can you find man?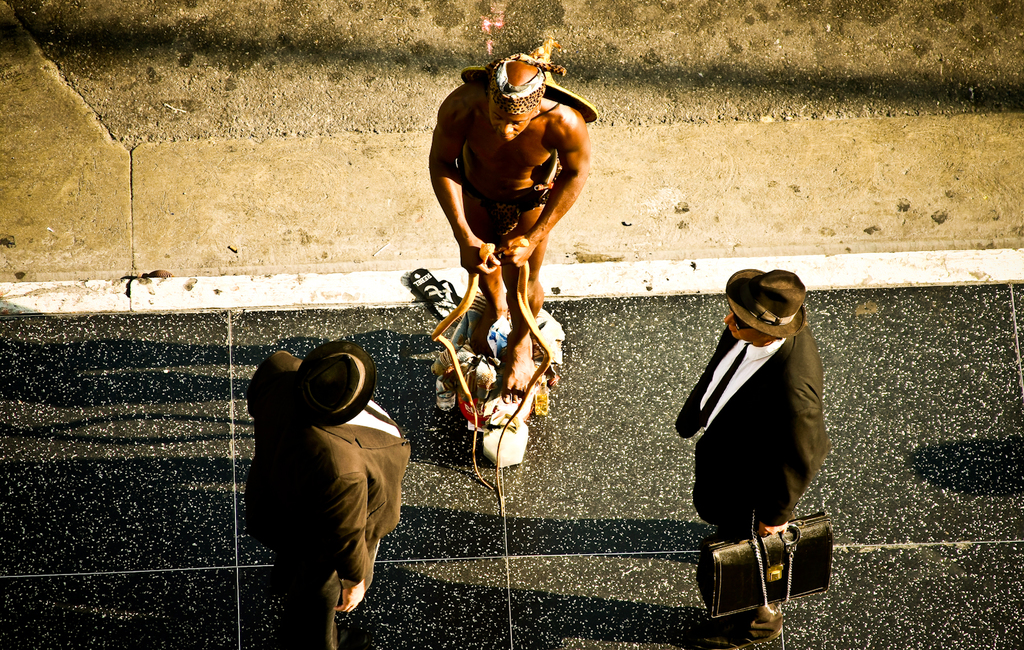
Yes, bounding box: l=431, t=284, r=568, b=461.
